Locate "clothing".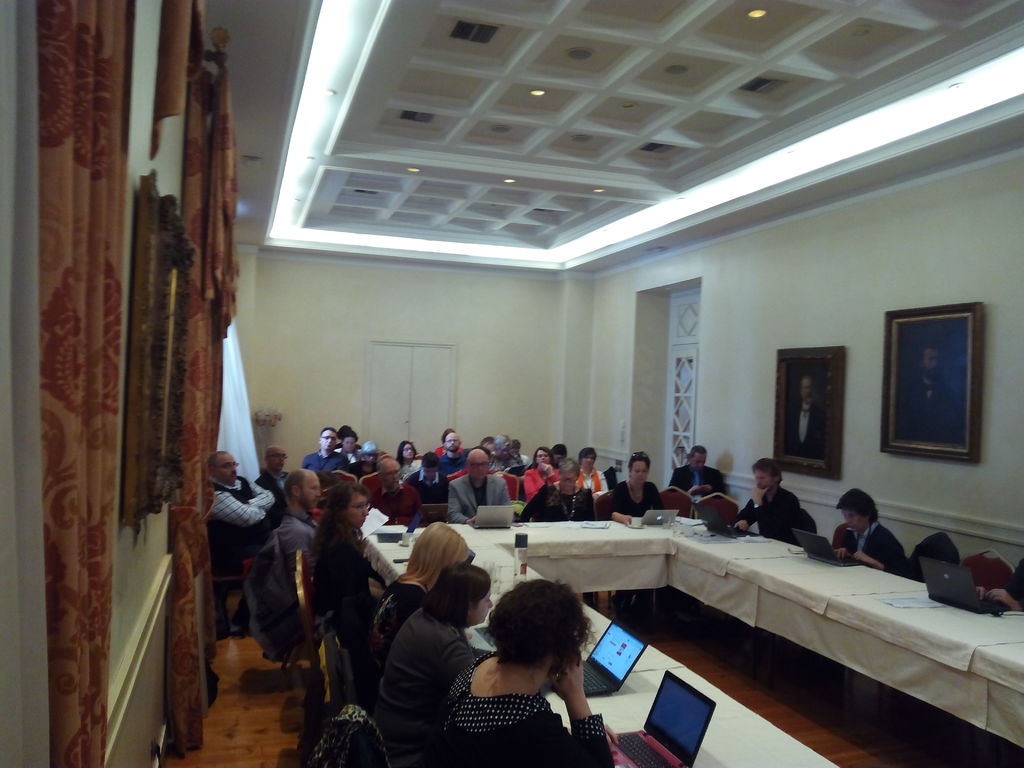
Bounding box: locate(604, 480, 665, 517).
